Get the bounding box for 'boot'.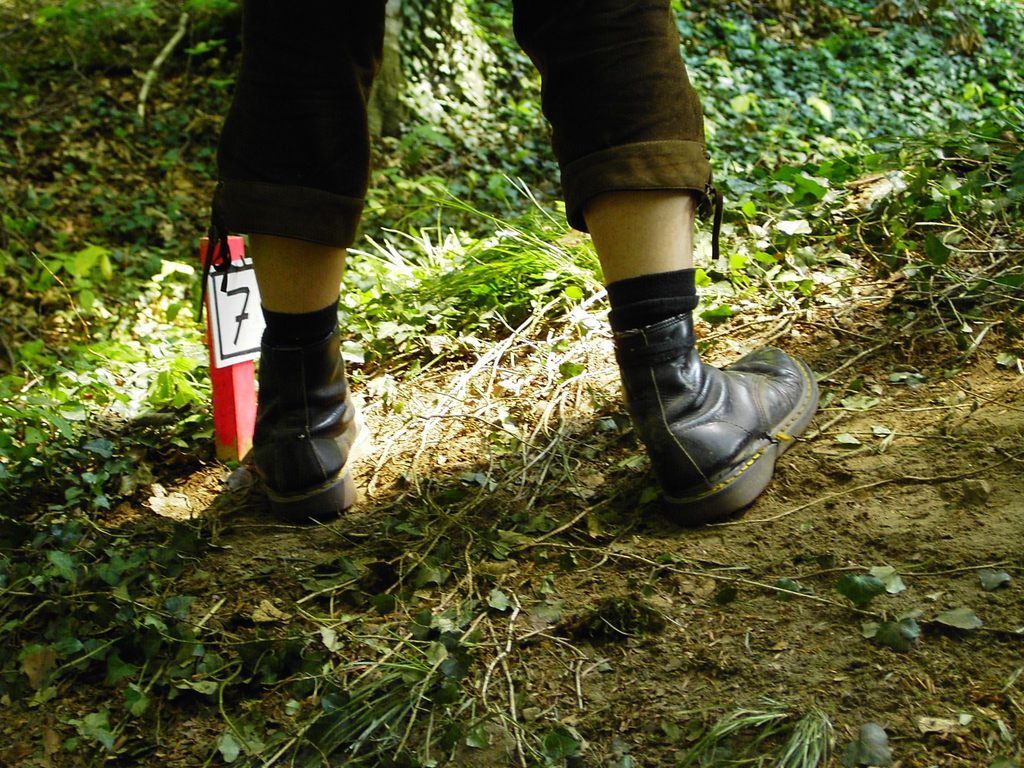
region(612, 269, 805, 515).
